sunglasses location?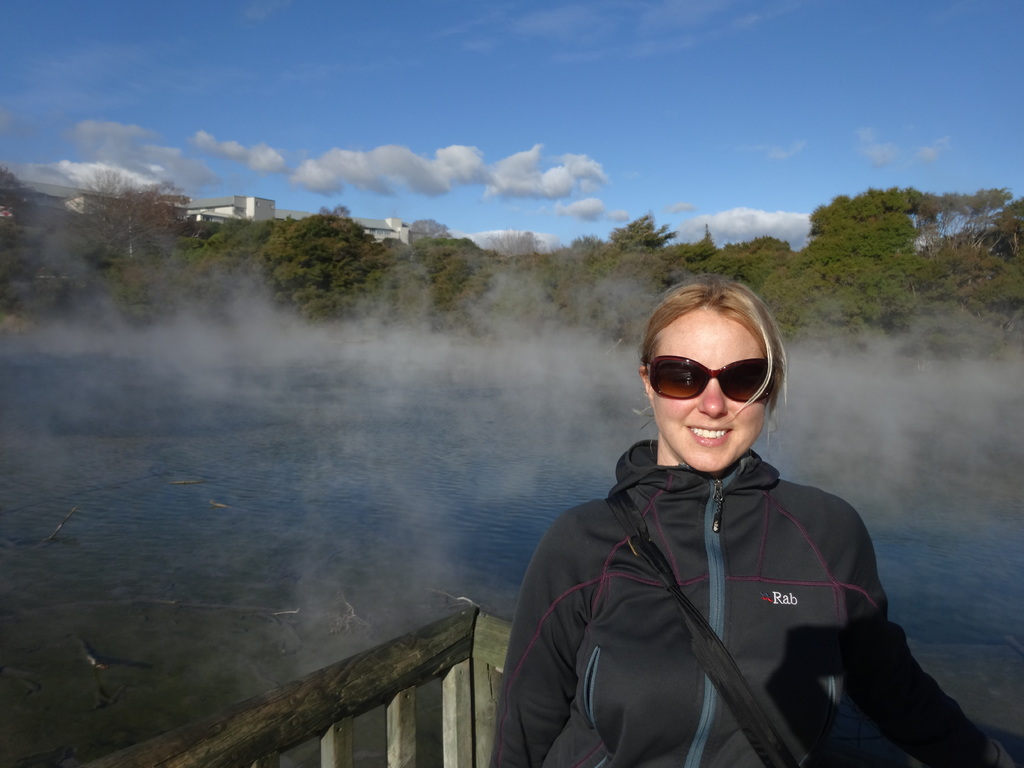
box=[641, 355, 769, 400]
